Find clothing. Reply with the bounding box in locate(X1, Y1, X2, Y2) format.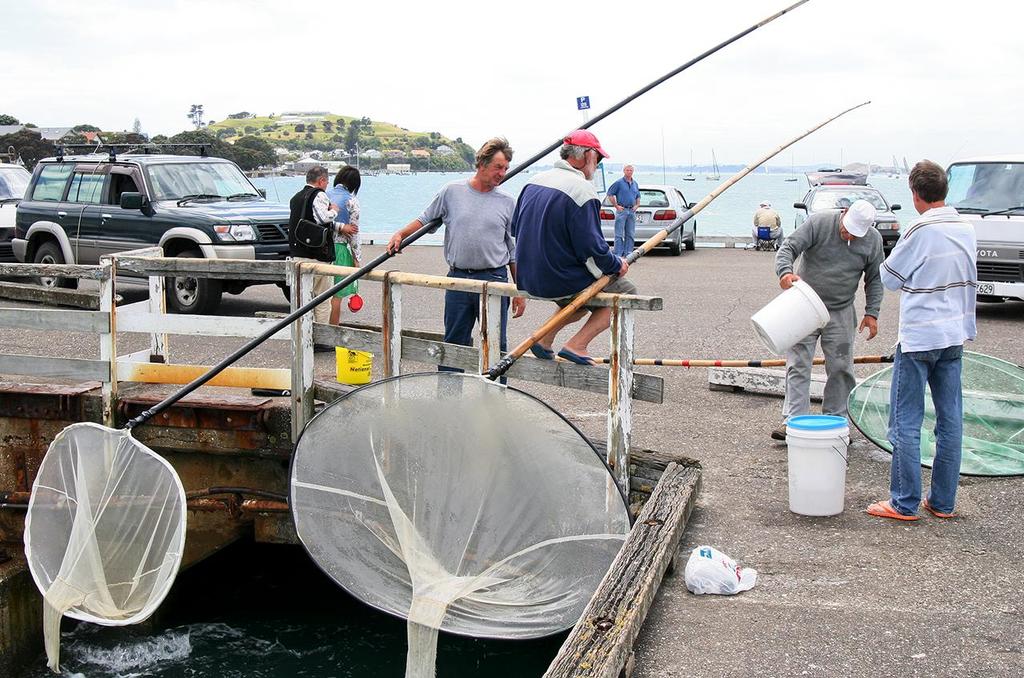
locate(884, 149, 996, 500).
